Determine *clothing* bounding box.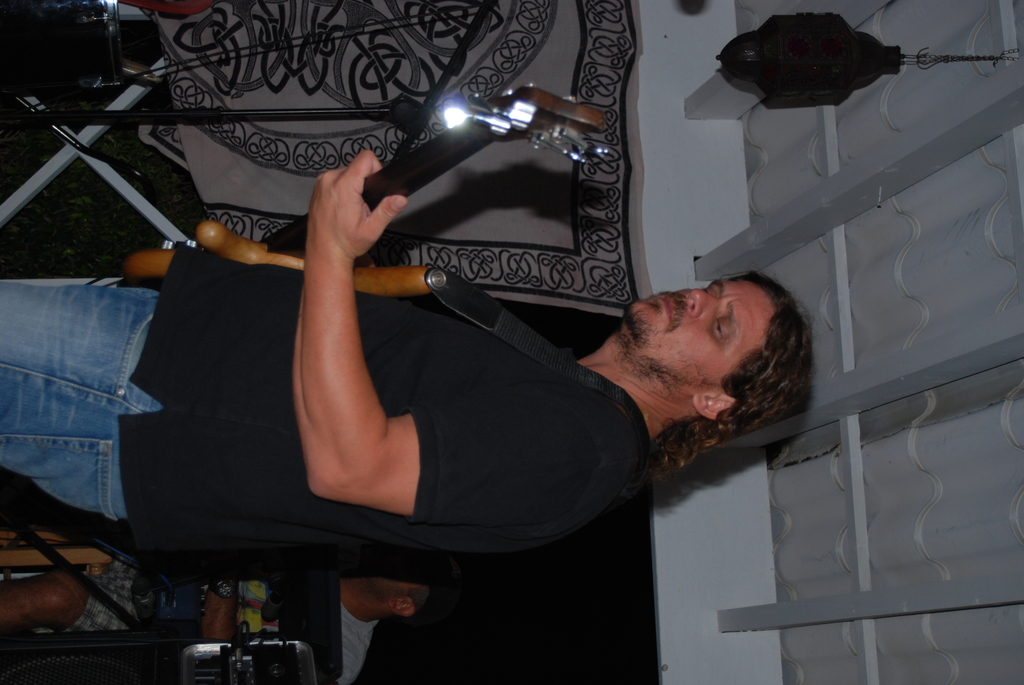
Determined: (118,238,646,558).
